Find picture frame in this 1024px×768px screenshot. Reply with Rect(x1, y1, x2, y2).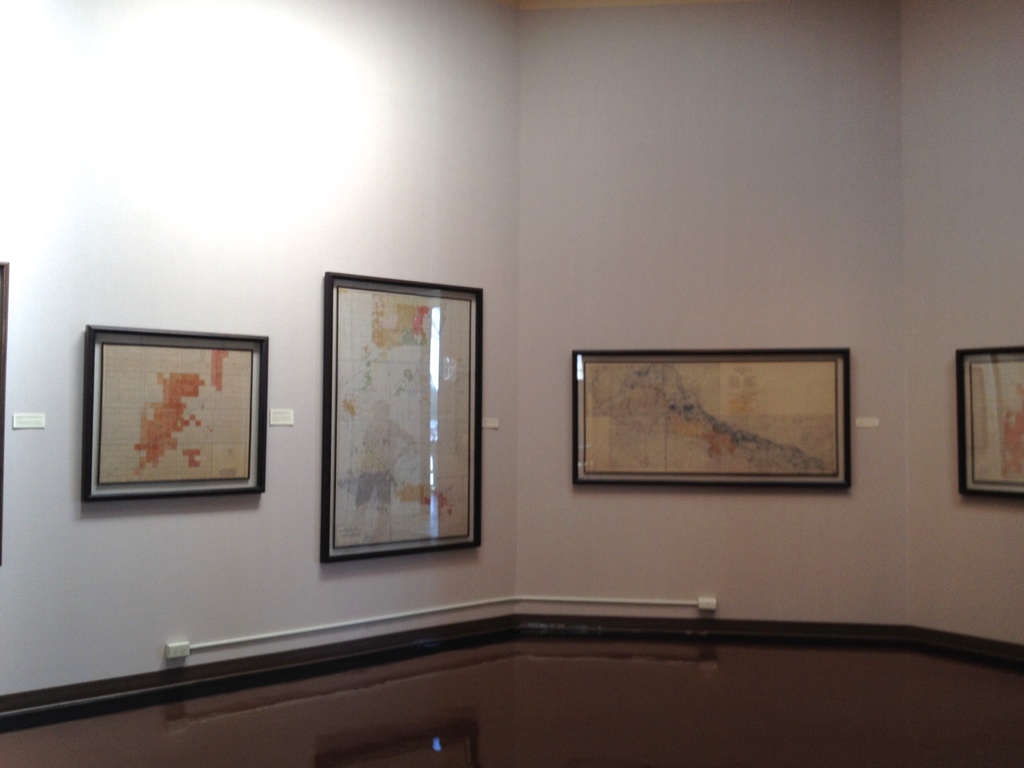
Rect(953, 346, 1023, 496).
